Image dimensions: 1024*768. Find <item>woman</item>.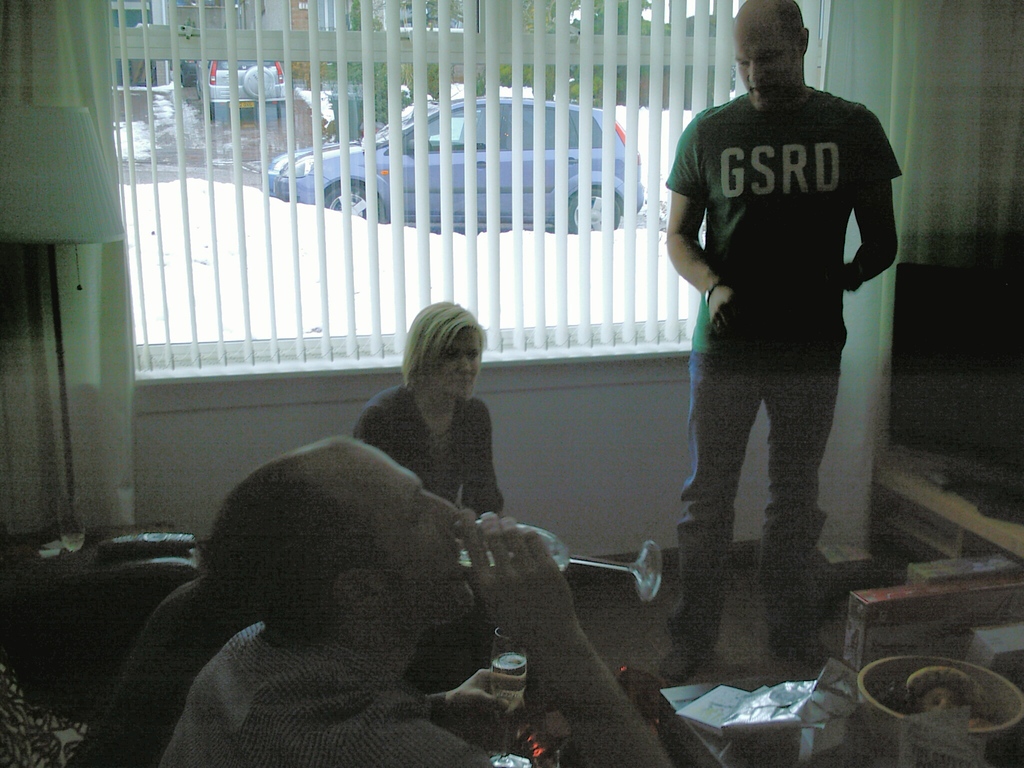
{"left": 356, "top": 296, "right": 518, "bottom": 548}.
